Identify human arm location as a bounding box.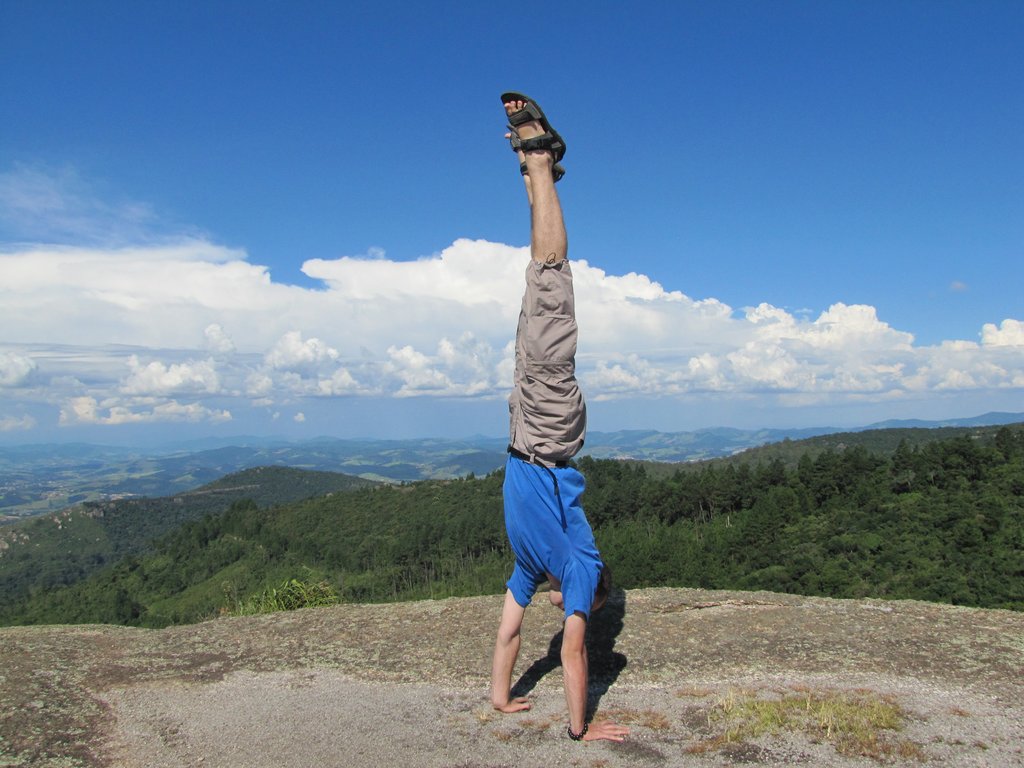
rect(483, 559, 538, 715).
